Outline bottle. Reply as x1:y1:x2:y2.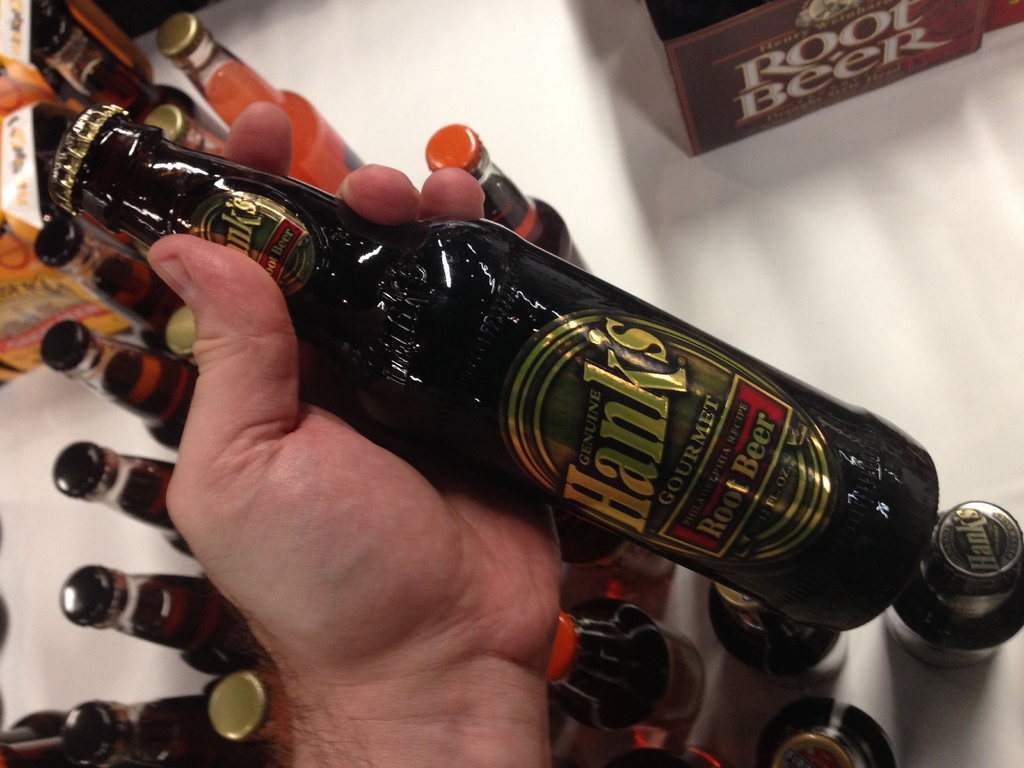
38:220:184:332.
